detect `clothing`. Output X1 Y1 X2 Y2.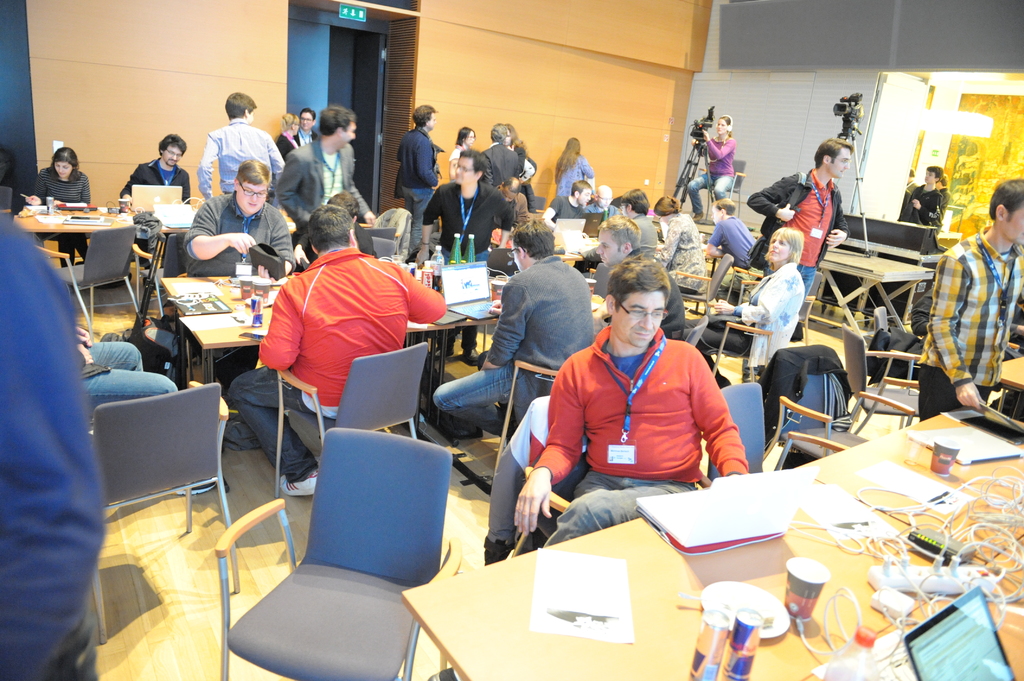
532 328 744 543.
